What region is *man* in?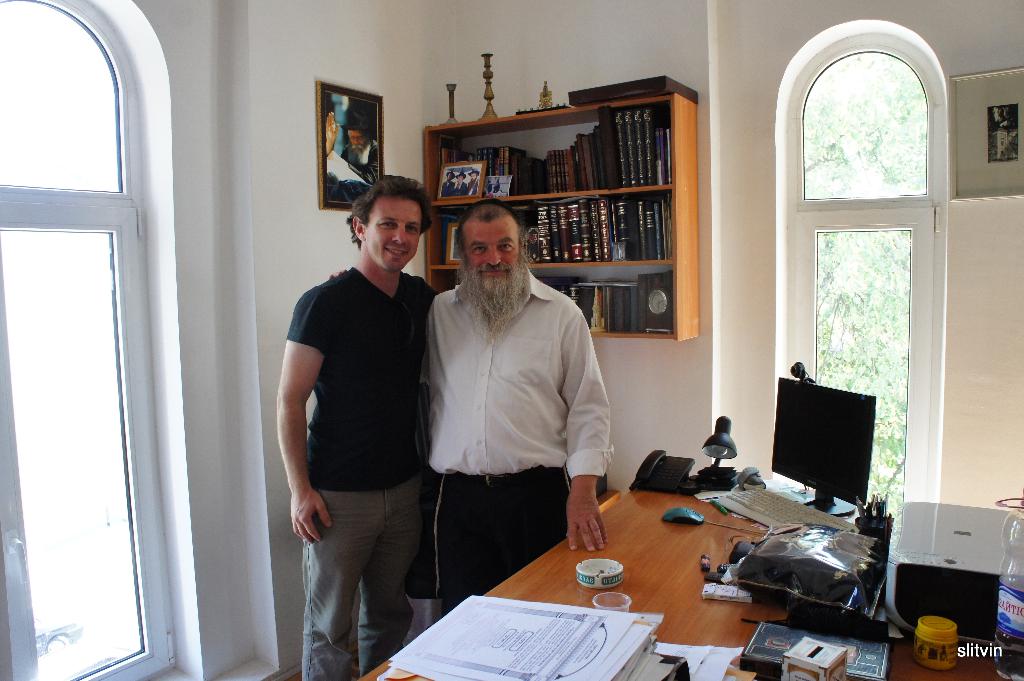
bbox=[418, 197, 613, 620].
